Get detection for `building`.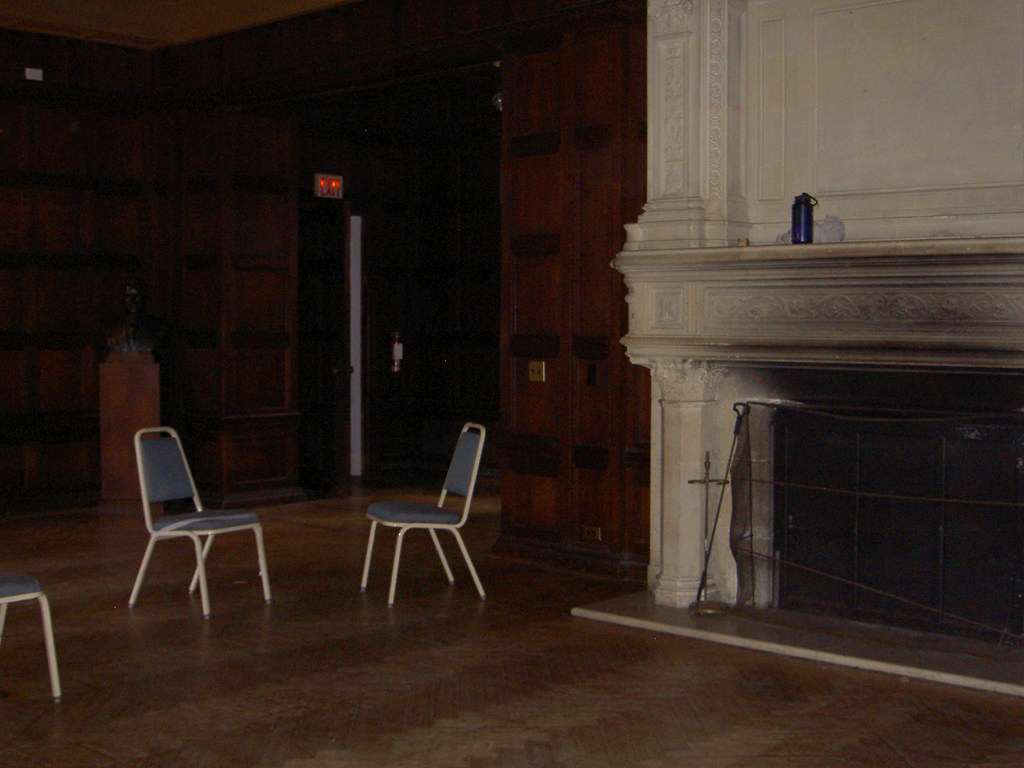
Detection: pyautogui.locateOnScreen(1, 0, 1019, 767).
